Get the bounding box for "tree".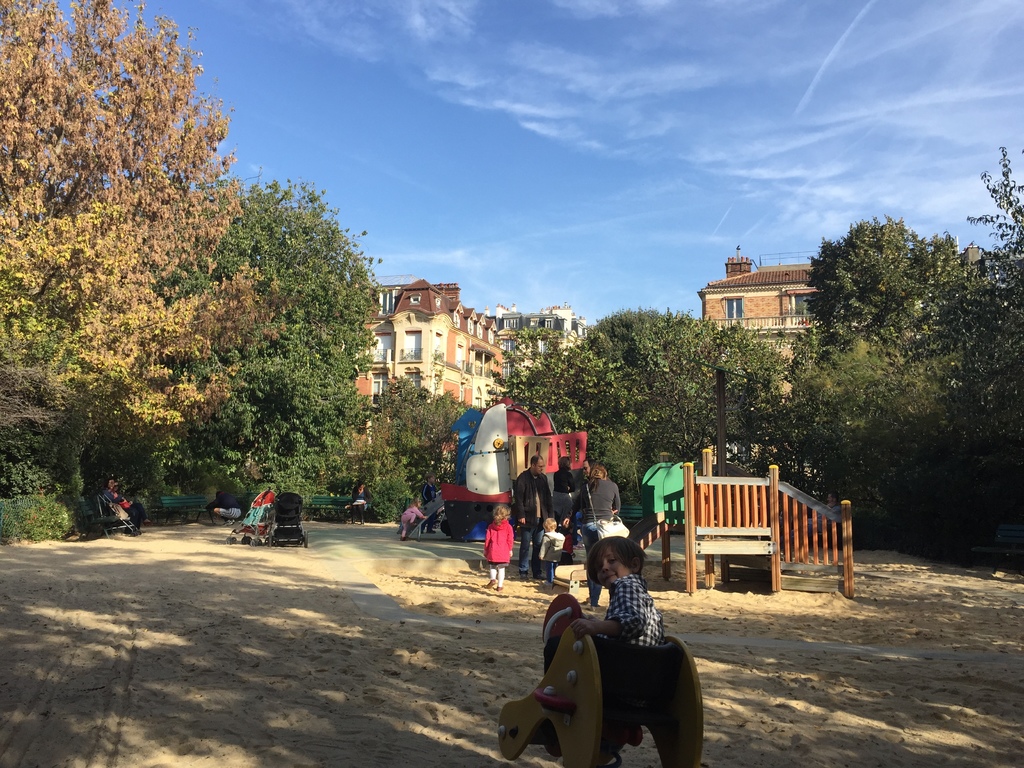
select_region(907, 146, 1023, 574).
